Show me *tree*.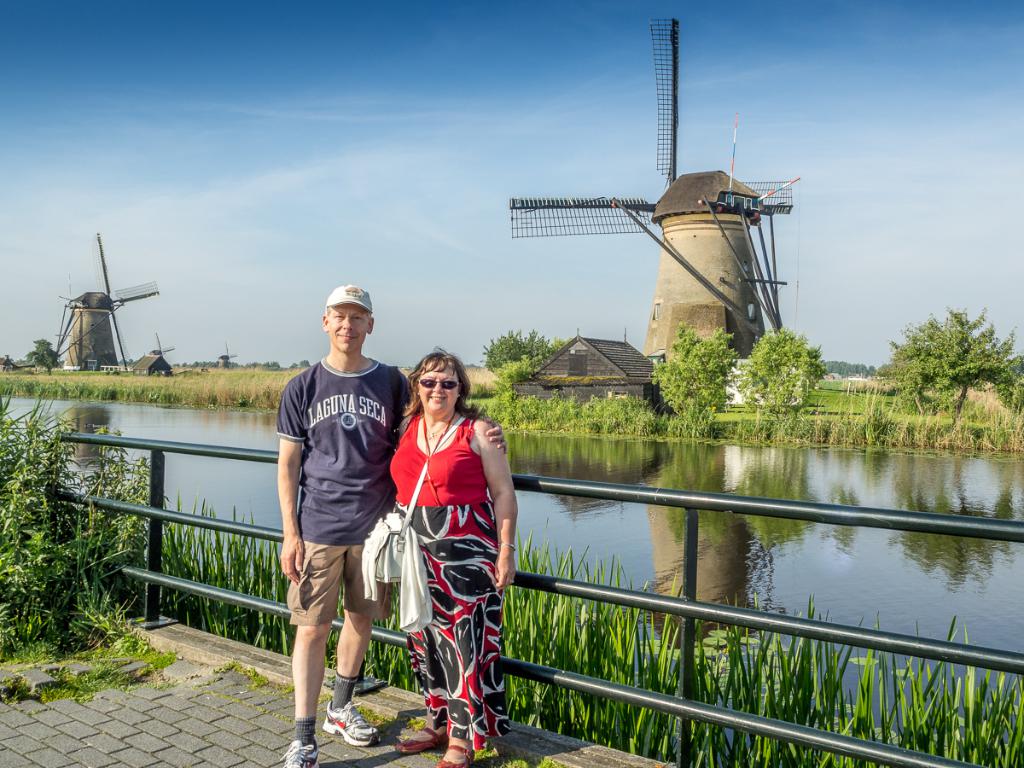
*tree* is here: bbox=[996, 352, 1023, 419].
